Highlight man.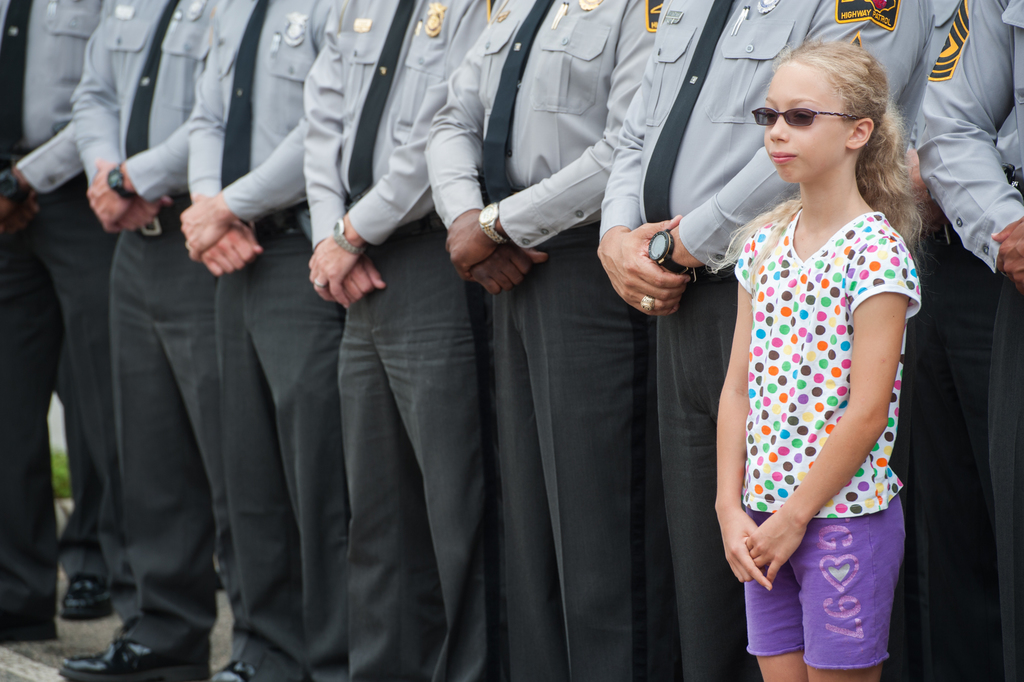
Highlighted region: BBox(434, 0, 659, 681).
